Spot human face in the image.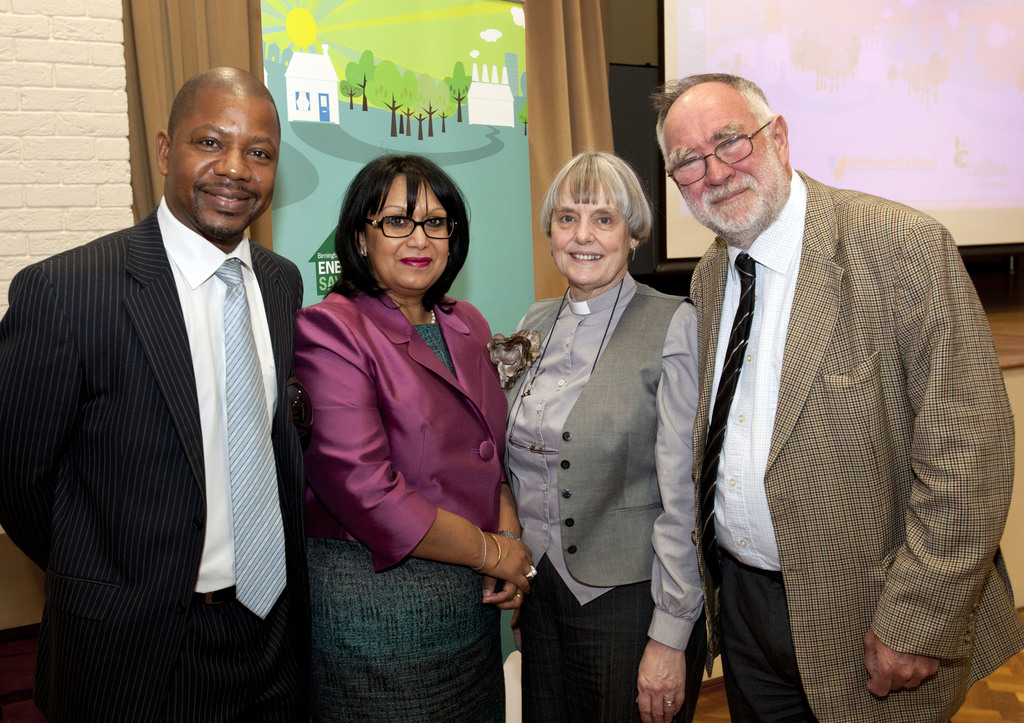
human face found at bbox=(662, 98, 772, 254).
